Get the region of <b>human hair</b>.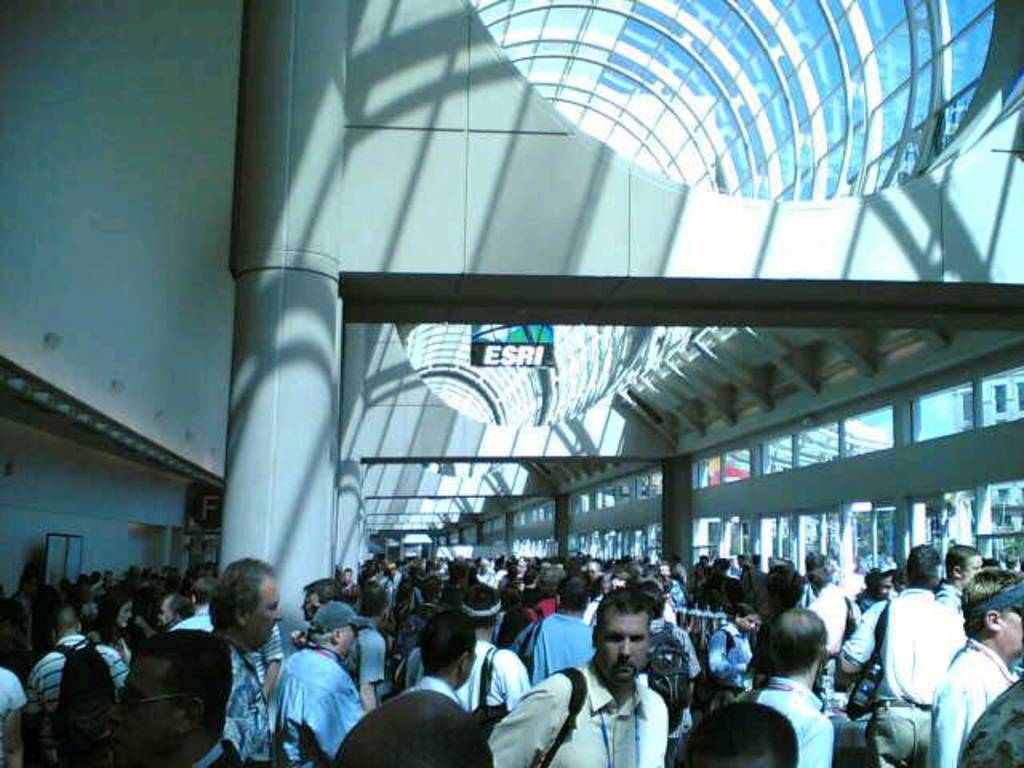
box=[806, 566, 835, 587].
